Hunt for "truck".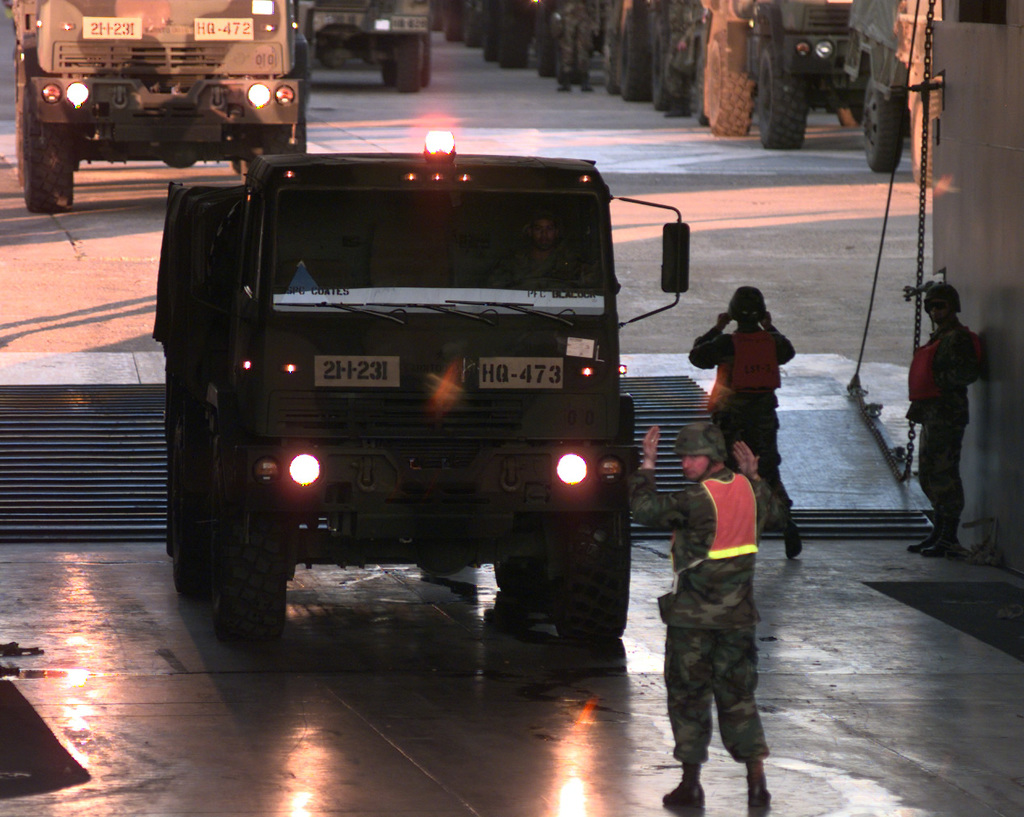
Hunted down at 537/0/618/86.
